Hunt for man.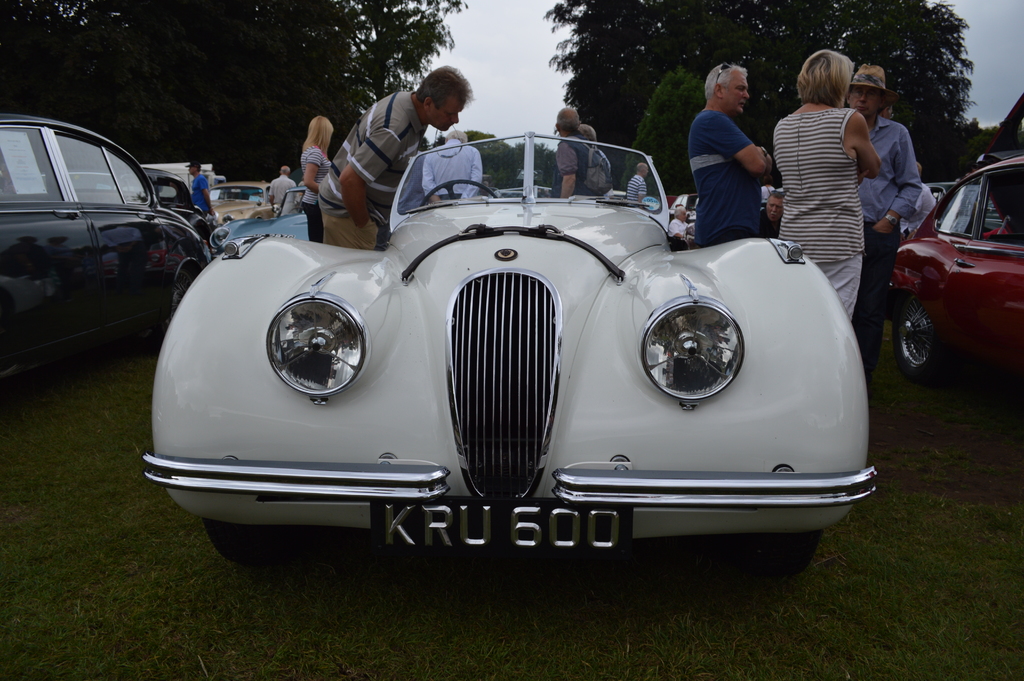
Hunted down at region(669, 208, 689, 242).
